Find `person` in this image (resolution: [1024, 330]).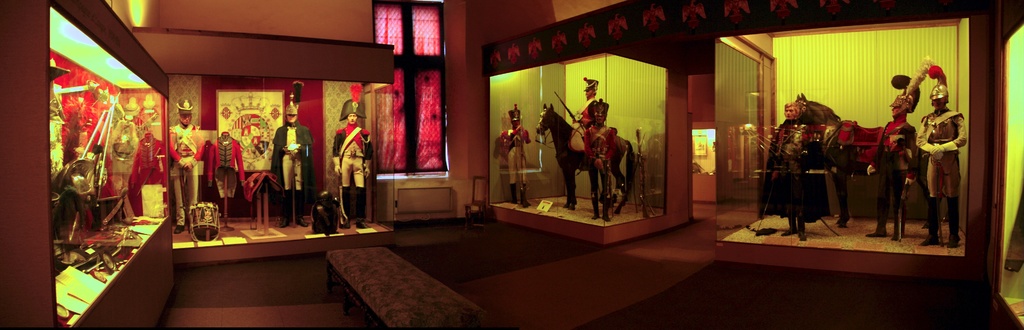
box(168, 97, 205, 235).
